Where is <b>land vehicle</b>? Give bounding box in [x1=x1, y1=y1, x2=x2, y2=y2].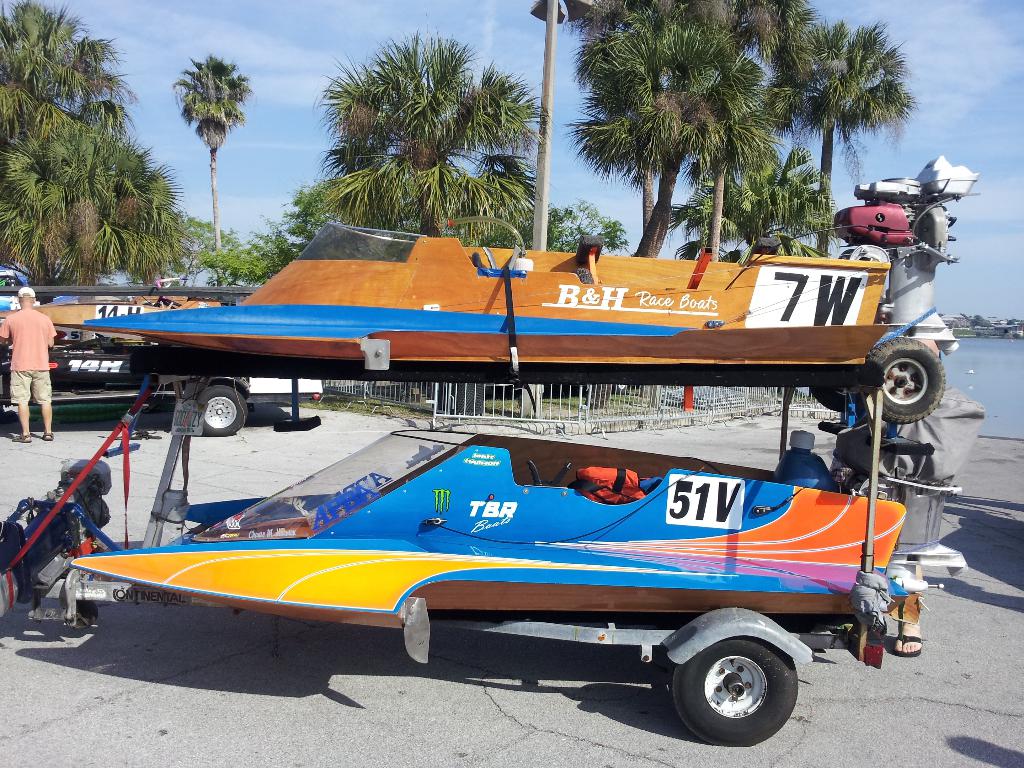
[x1=78, y1=239, x2=927, y2=730].
